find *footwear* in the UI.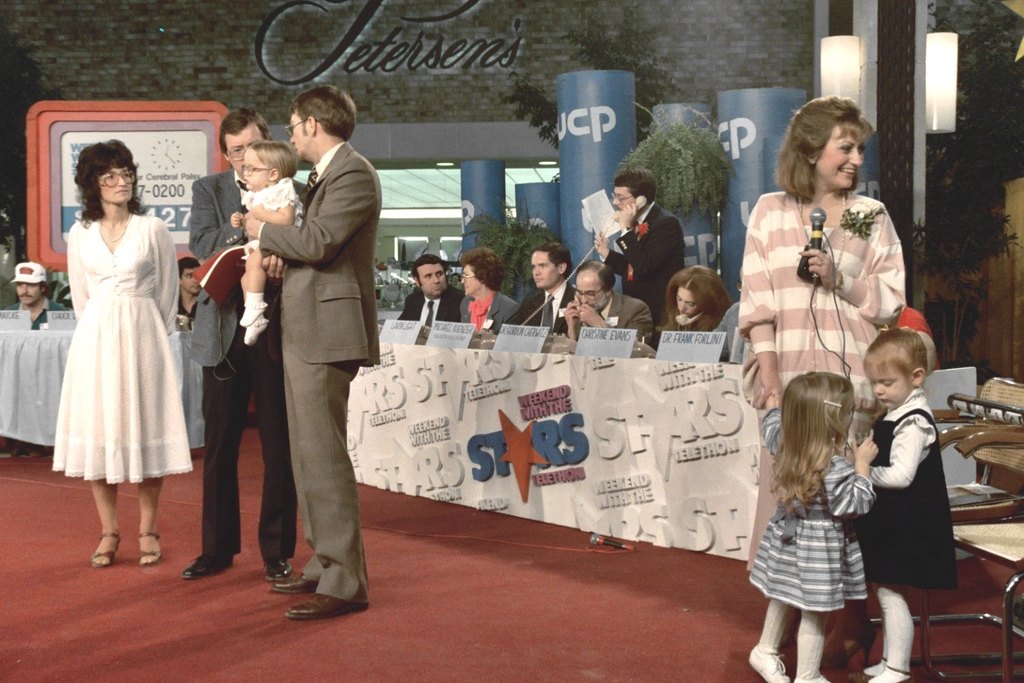
UI element at (265,556,295,579).
